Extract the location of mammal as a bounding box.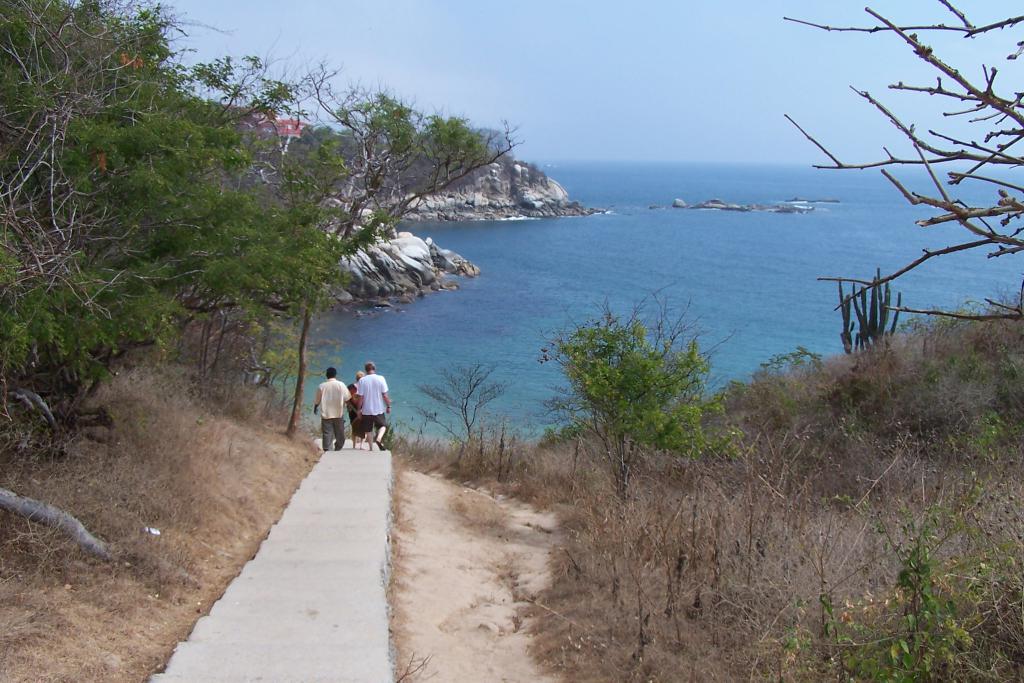
(308, 368, 349, 447).
